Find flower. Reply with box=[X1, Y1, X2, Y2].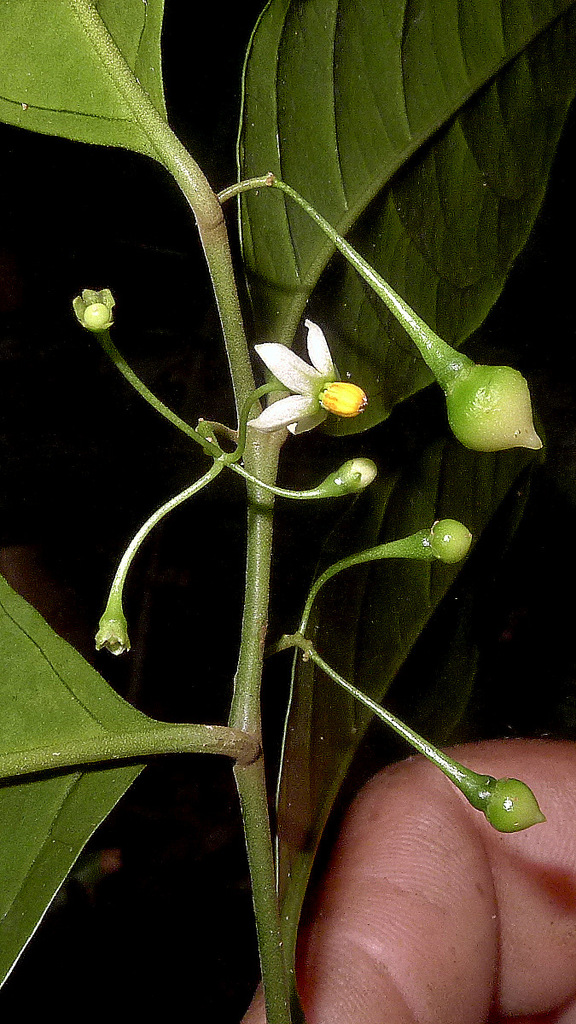
box=[250, 311, 379, 439].
